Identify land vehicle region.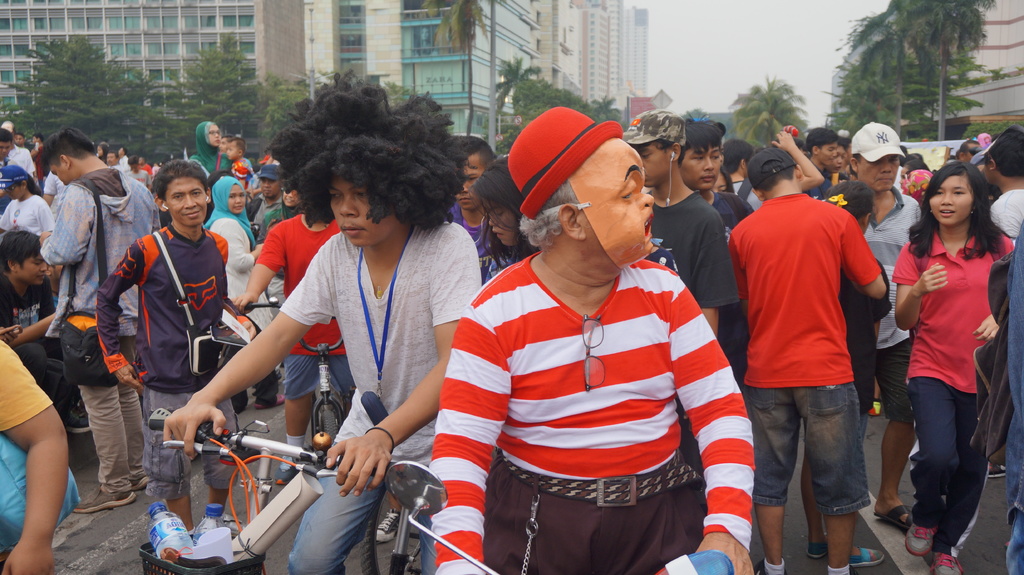
Region: <box>390,462,506,574</box>.
